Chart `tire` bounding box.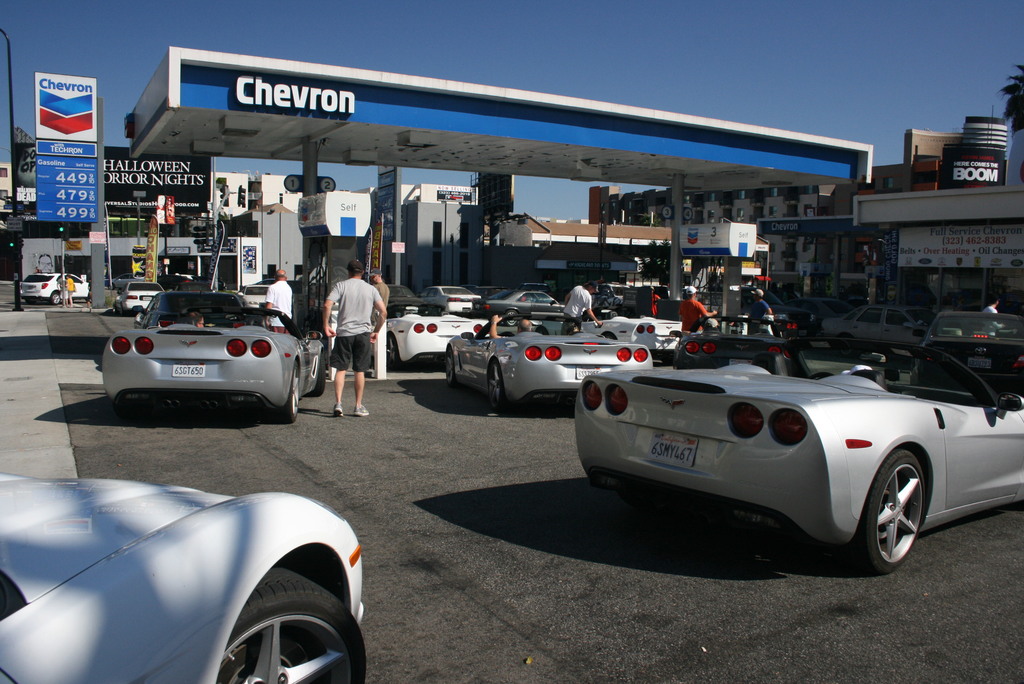
Charted: left=46, top=291, right=62, bottom=305.
